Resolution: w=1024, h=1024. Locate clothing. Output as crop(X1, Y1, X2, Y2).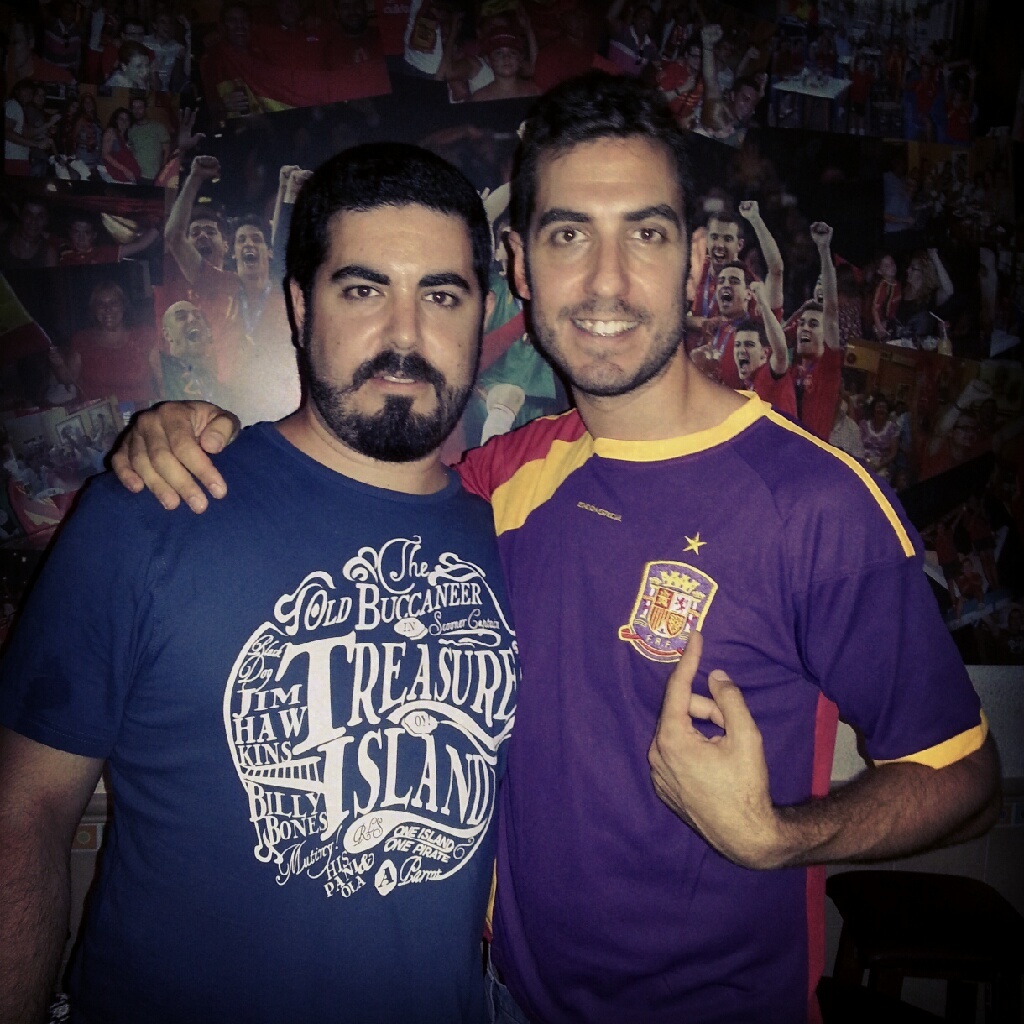
crop(438, 386, 994, 1023).
